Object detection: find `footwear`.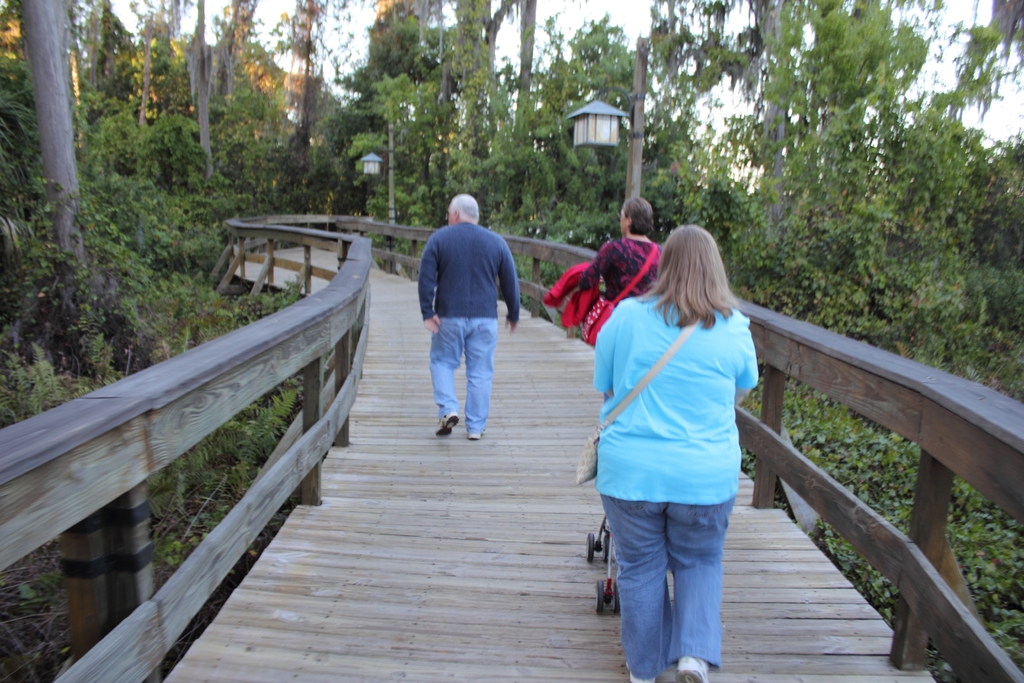
locate(678, 655, 707, 682).
